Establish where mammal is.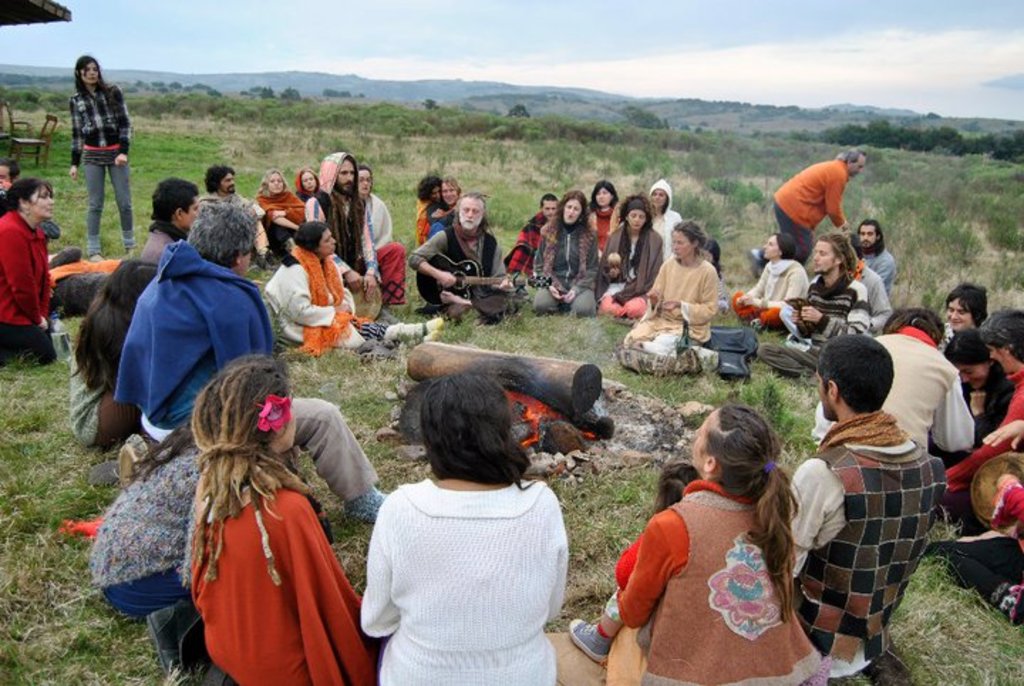
Established at bbox=(732, 232, 809, 330).
